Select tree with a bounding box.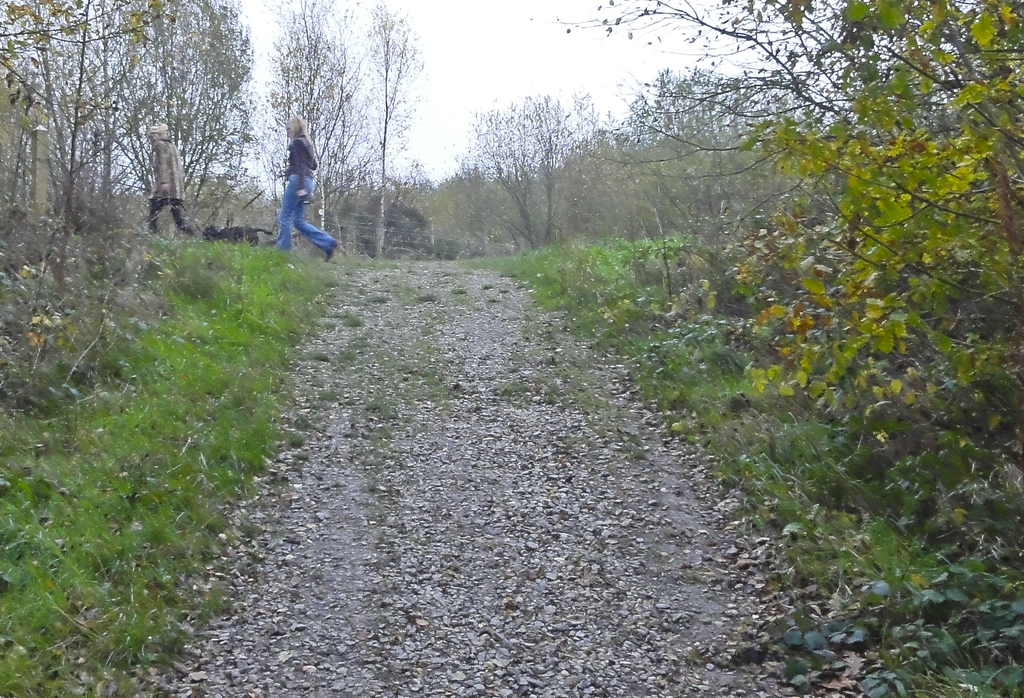
box(540, 0, 1023, 658).
